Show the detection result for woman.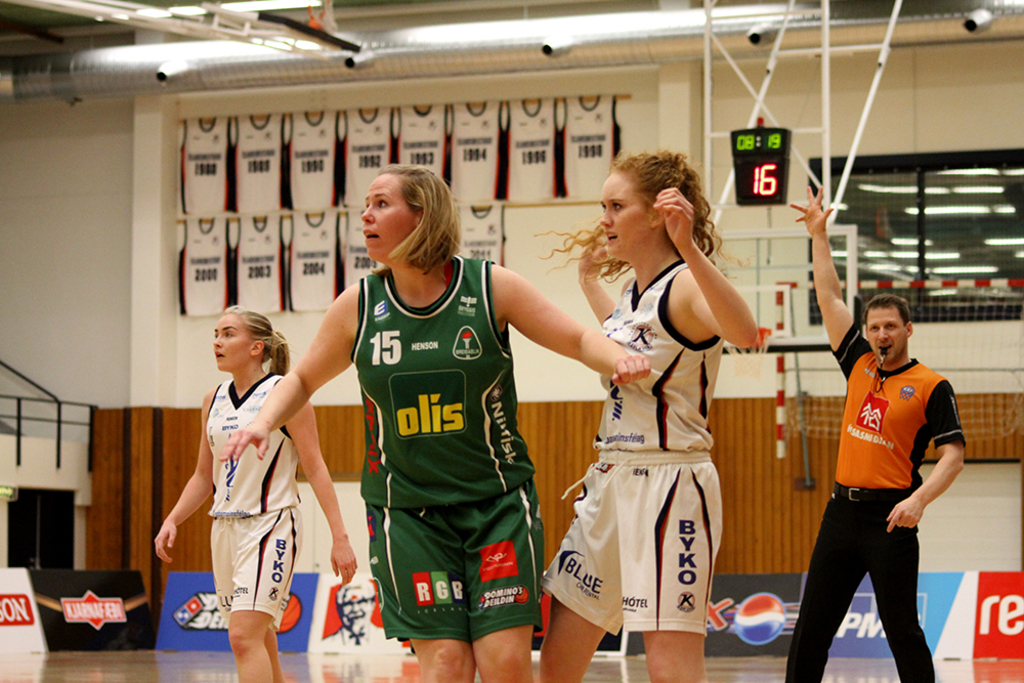
box=[155, 308, 356, 682].
